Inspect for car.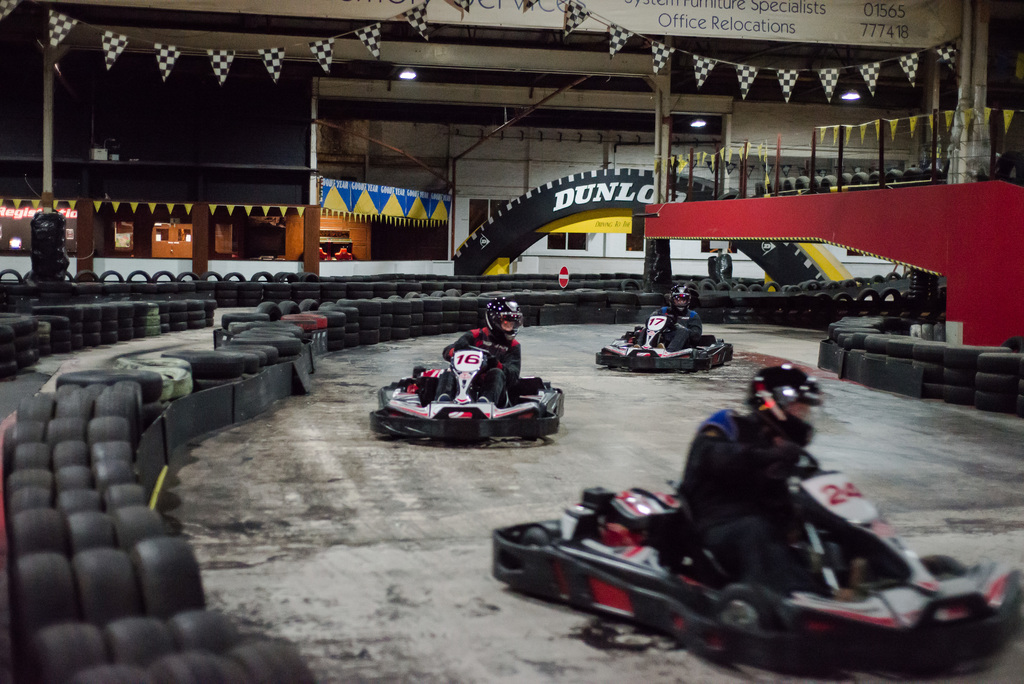
Inspection: bbox=(595, 313, 734, 374).
